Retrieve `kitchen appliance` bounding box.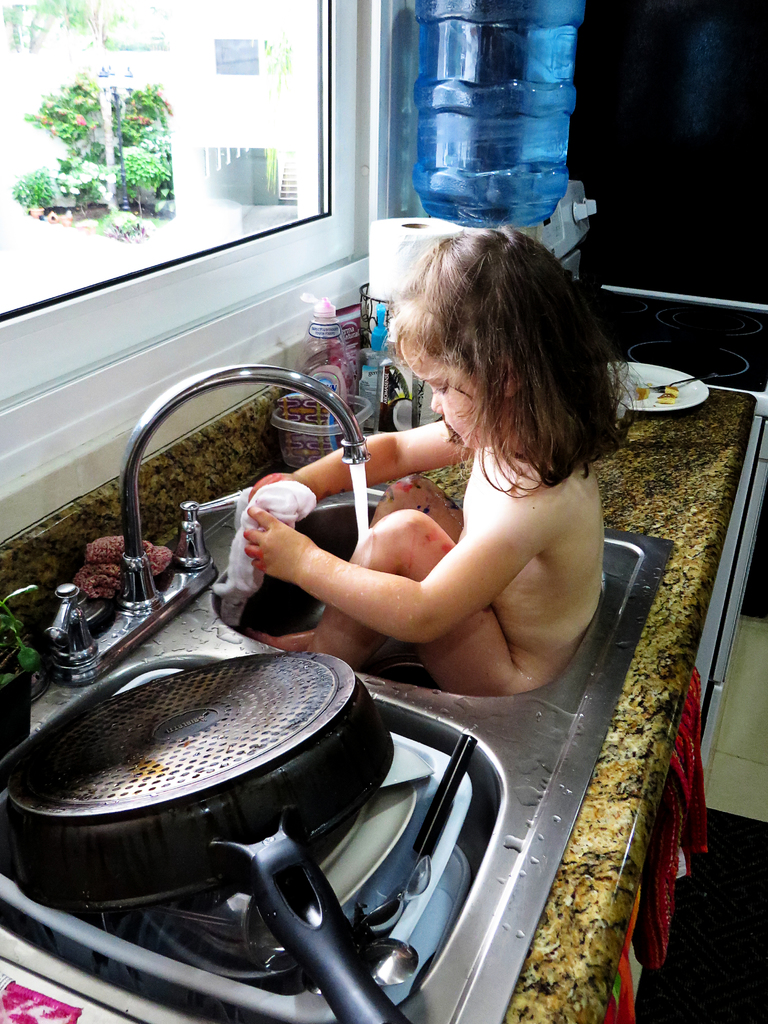
Bounding box: pyautogui.locateOnScreen(125, 364, 385, 619).
